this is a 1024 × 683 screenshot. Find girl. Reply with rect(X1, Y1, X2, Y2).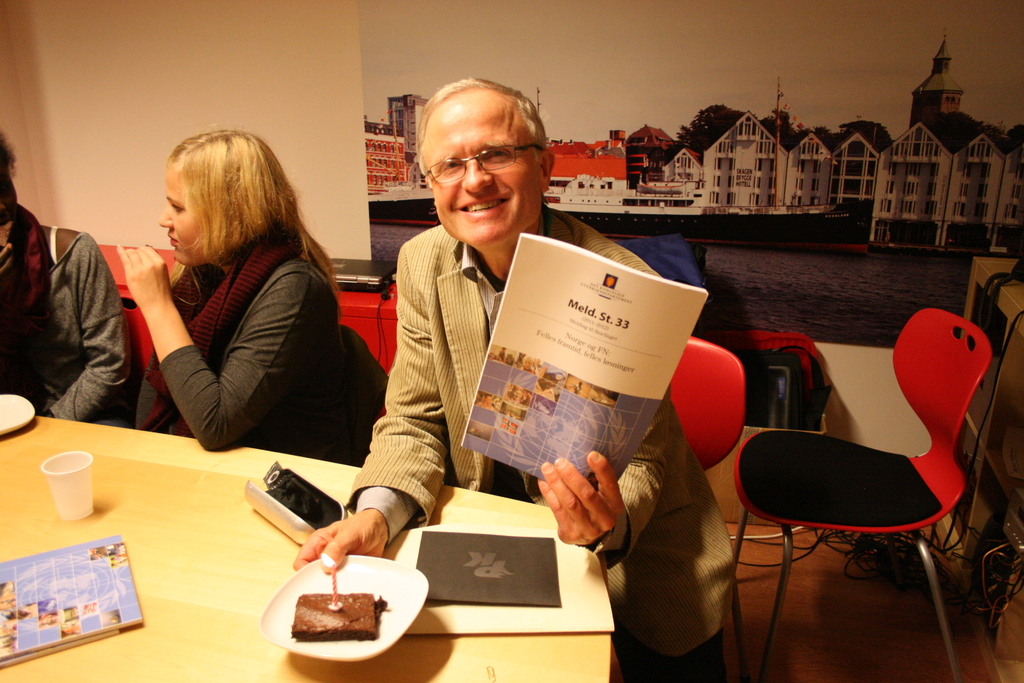
rect(0, 134, 133, 423).
